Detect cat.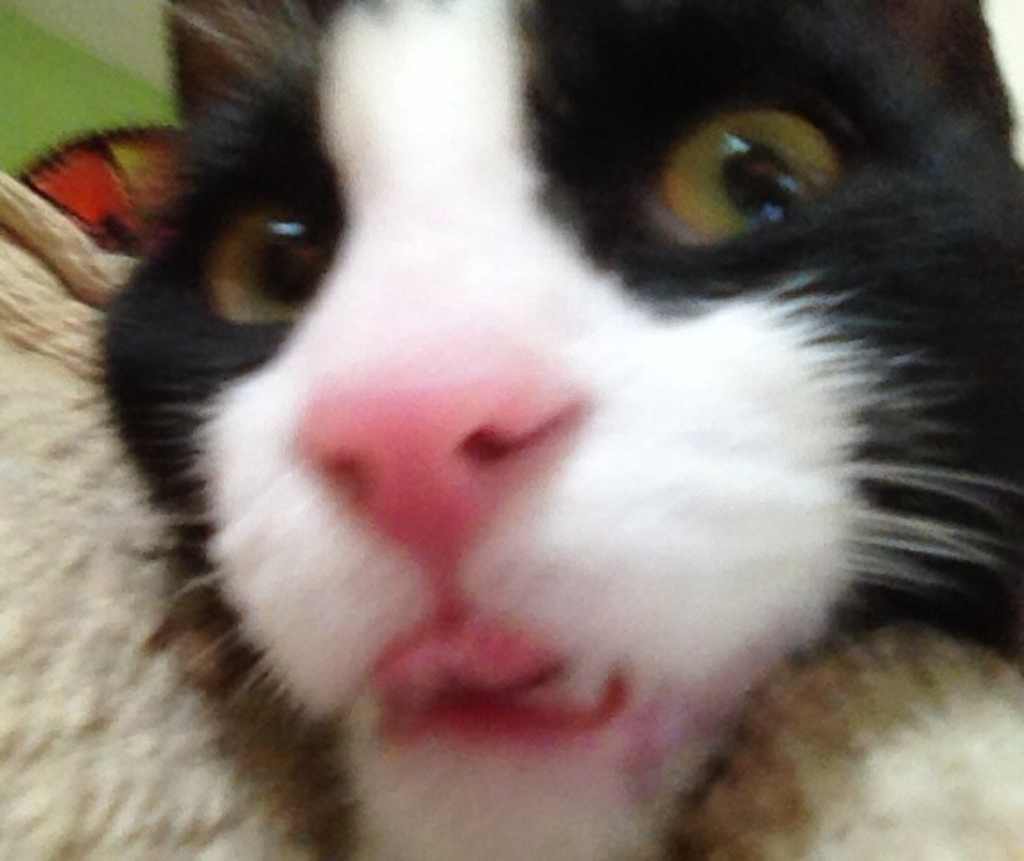
Detected at rect(84, 0, 1022, 859).
